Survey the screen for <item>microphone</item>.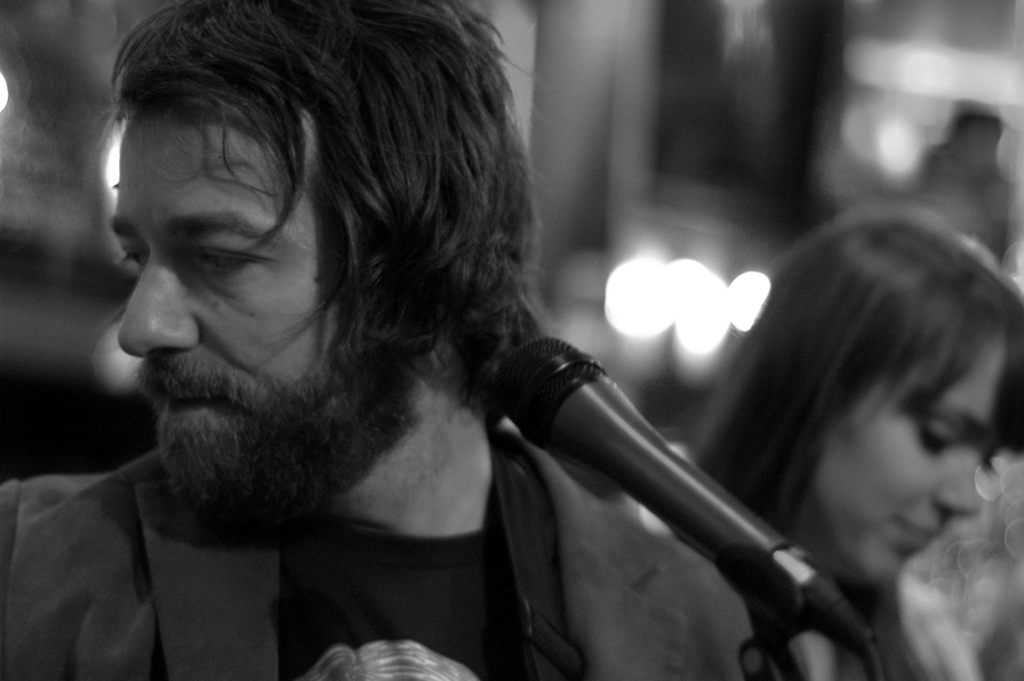
Survey found: 471:306:900:664.
